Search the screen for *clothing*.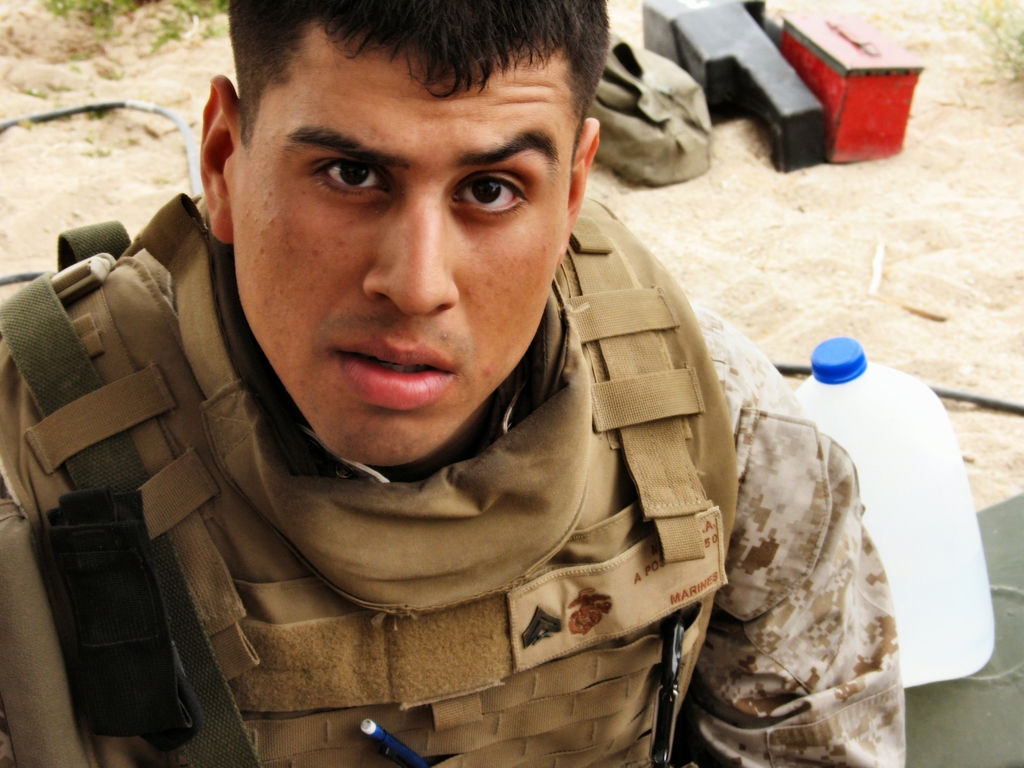
Found at 0, 188, 911, 767.
